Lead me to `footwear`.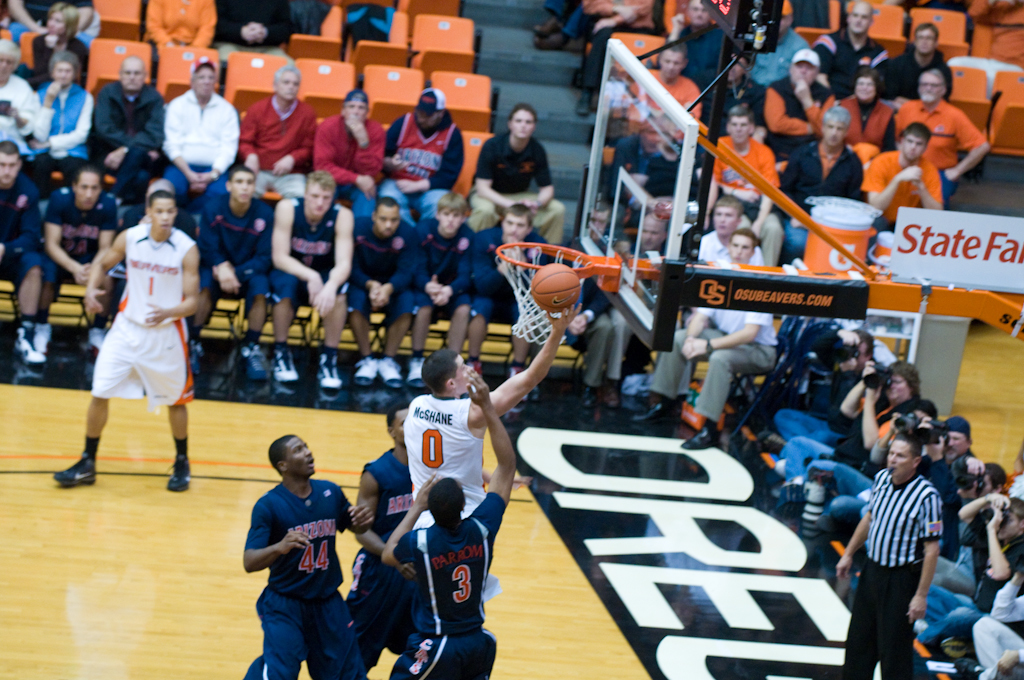
Lead to x1=463, y1=362, x2=480, y2=393.
